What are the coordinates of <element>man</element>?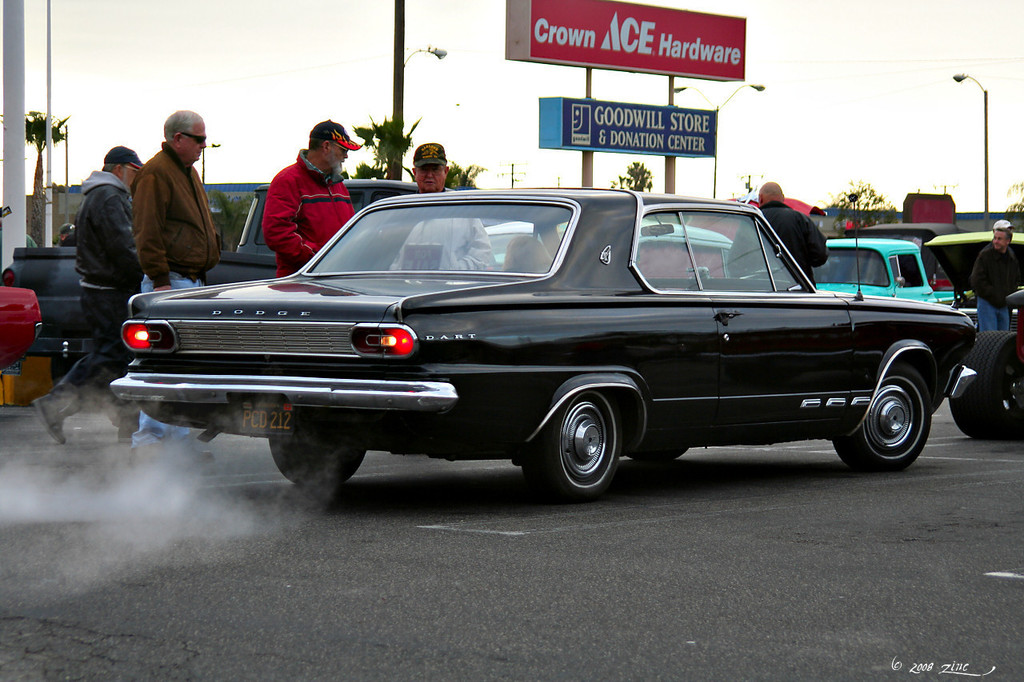
[x1=31, y1=146, x2=145, y2=444].
